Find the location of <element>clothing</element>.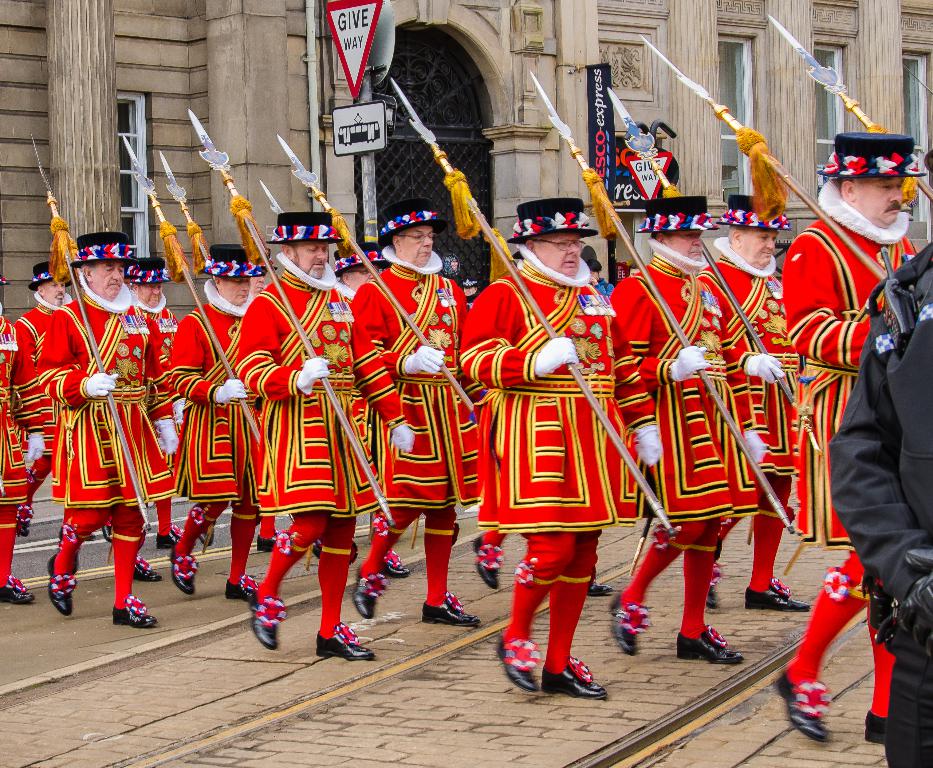
Location: (623, 524, 703, 602).
